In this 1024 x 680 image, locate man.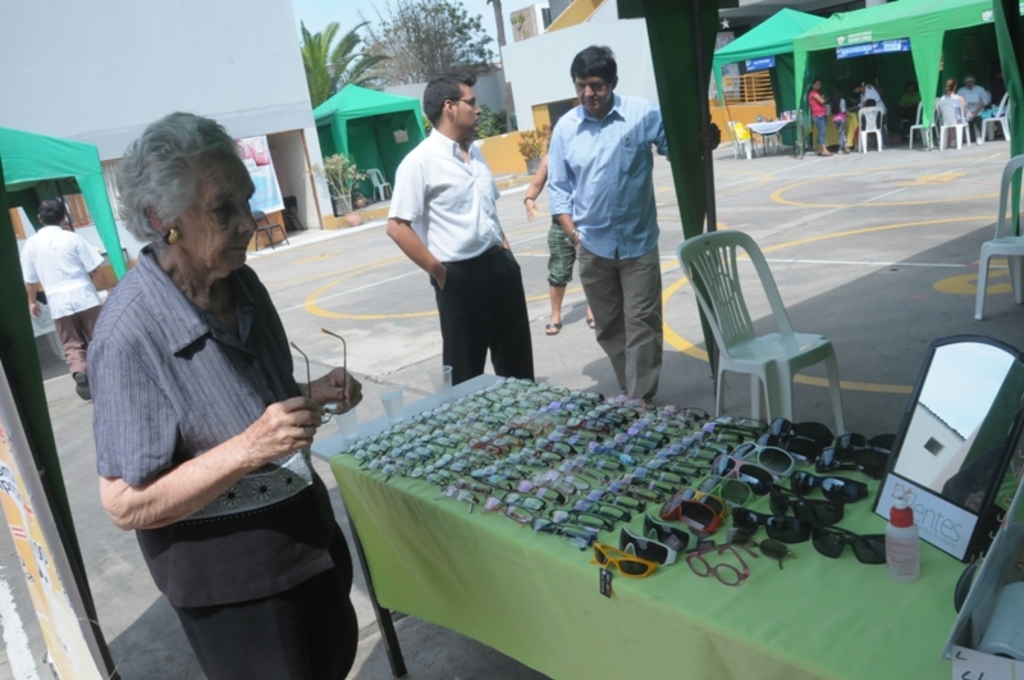
Bounding box: BBox(23, 198, 110, 402).
